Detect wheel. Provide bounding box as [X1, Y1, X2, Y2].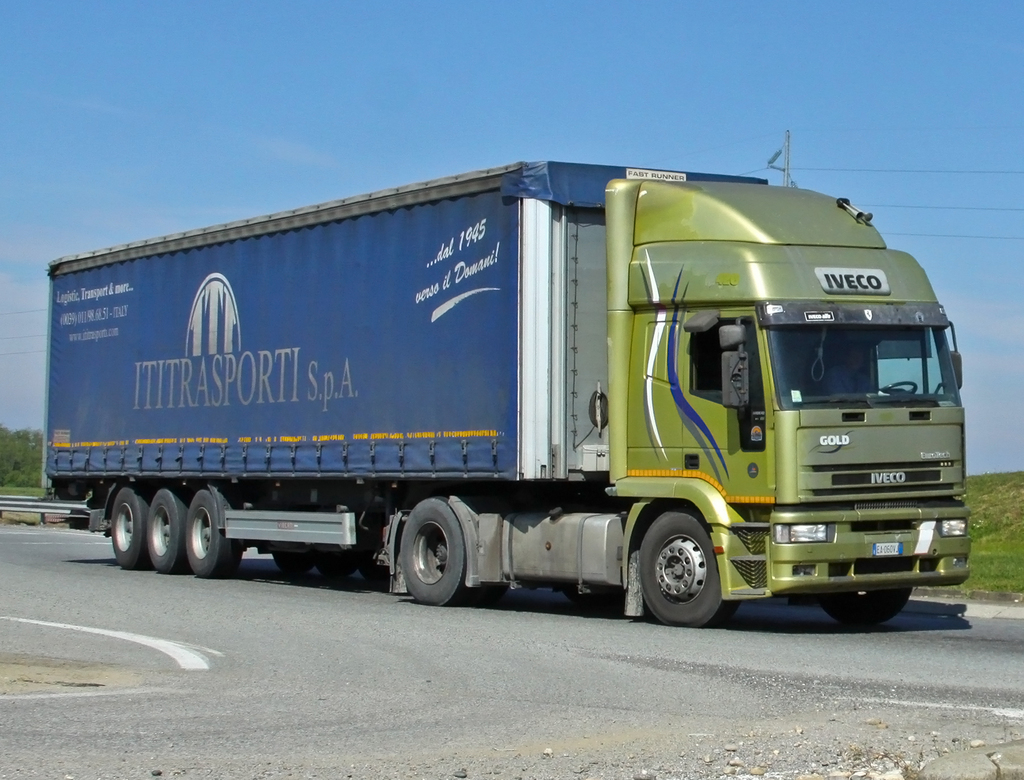
[323, 554, 363, 581].
